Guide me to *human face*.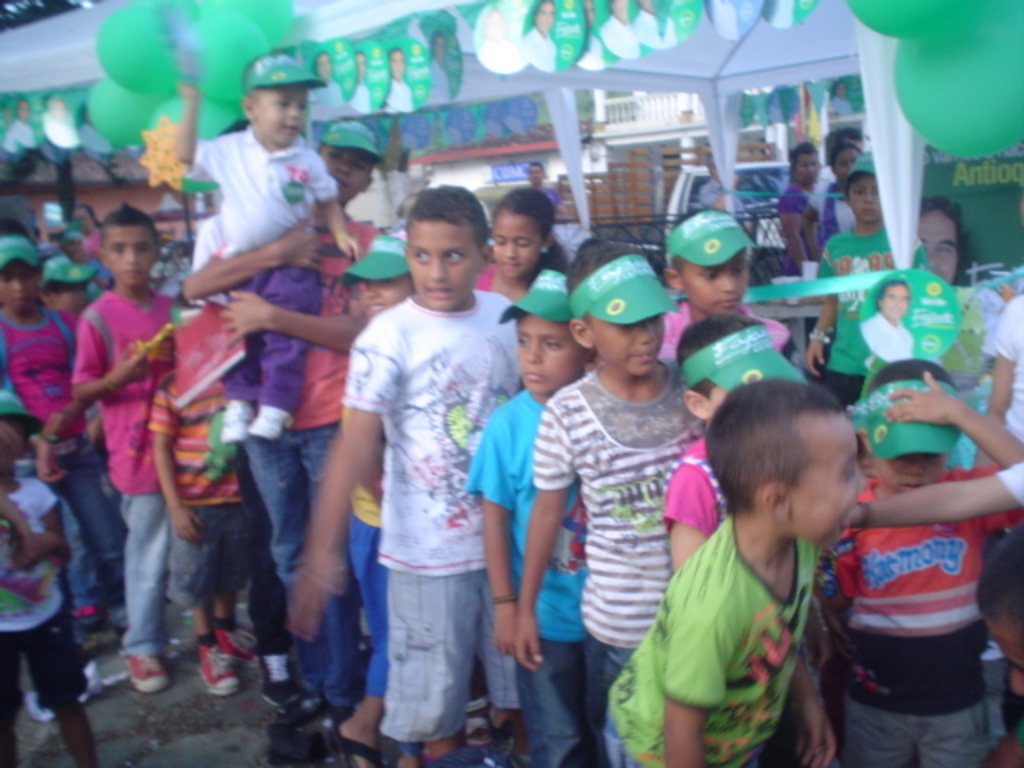
Guidance: {"left": 0, "top": 253, "right": 38, "bottom": 315}.
